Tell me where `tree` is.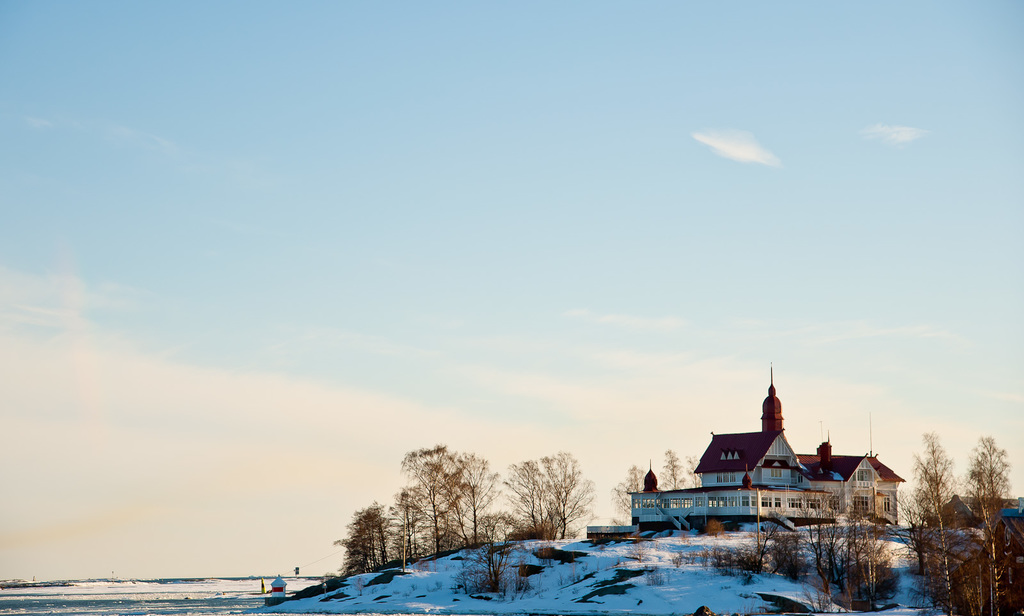
`tree` is at rect(790, 481, 833, 615).
